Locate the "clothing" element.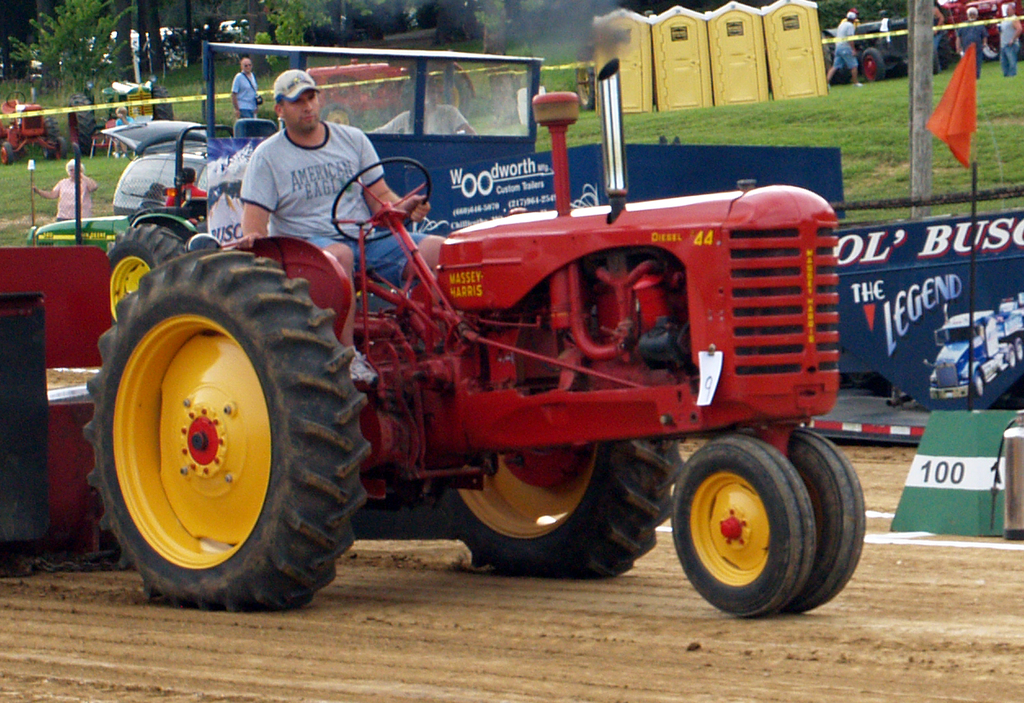
Element bbox: Rect(214, 99, 390, 254).
